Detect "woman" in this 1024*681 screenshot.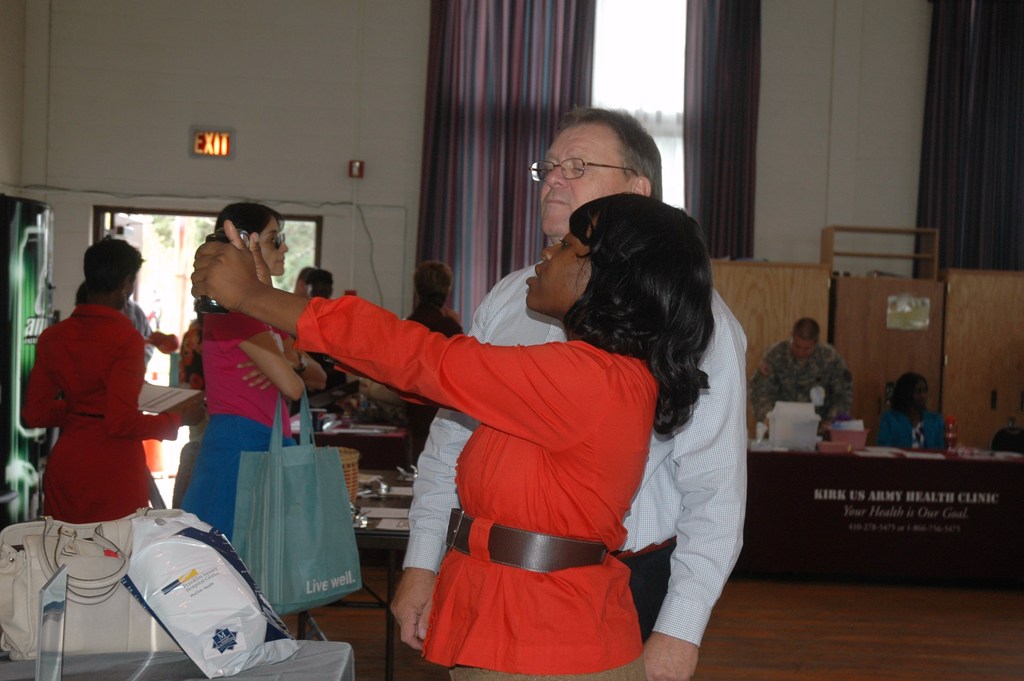
Detection: x1=185, y1=206, x2=692, y2=680.
